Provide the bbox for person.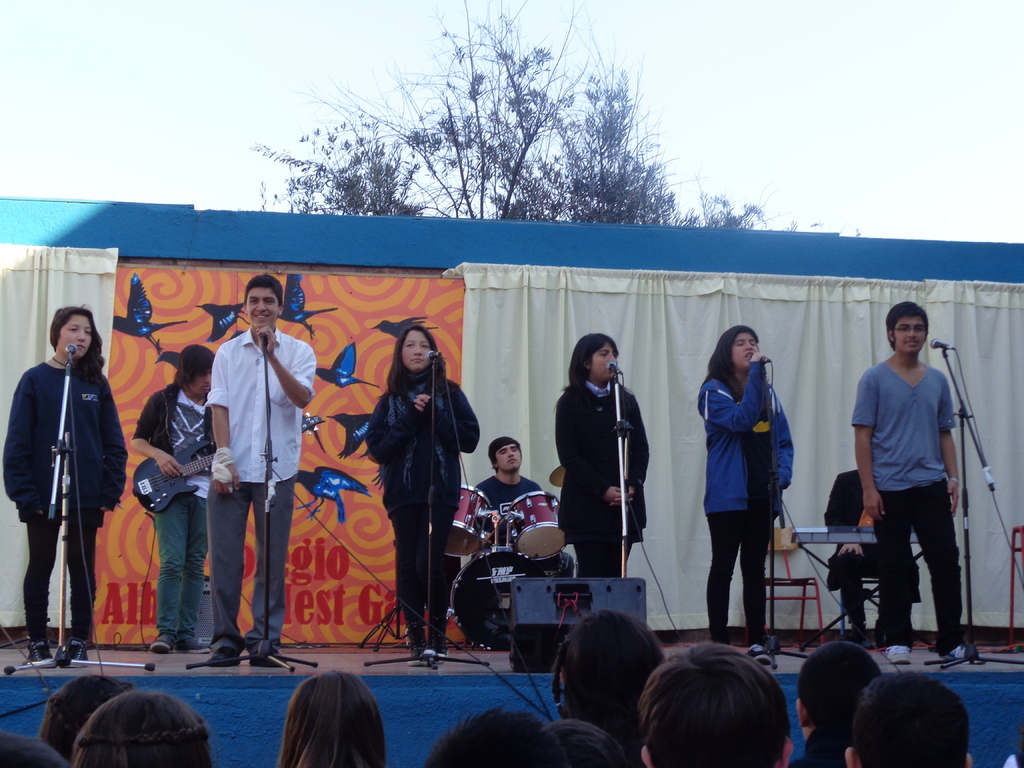
[635,638,792,767].
